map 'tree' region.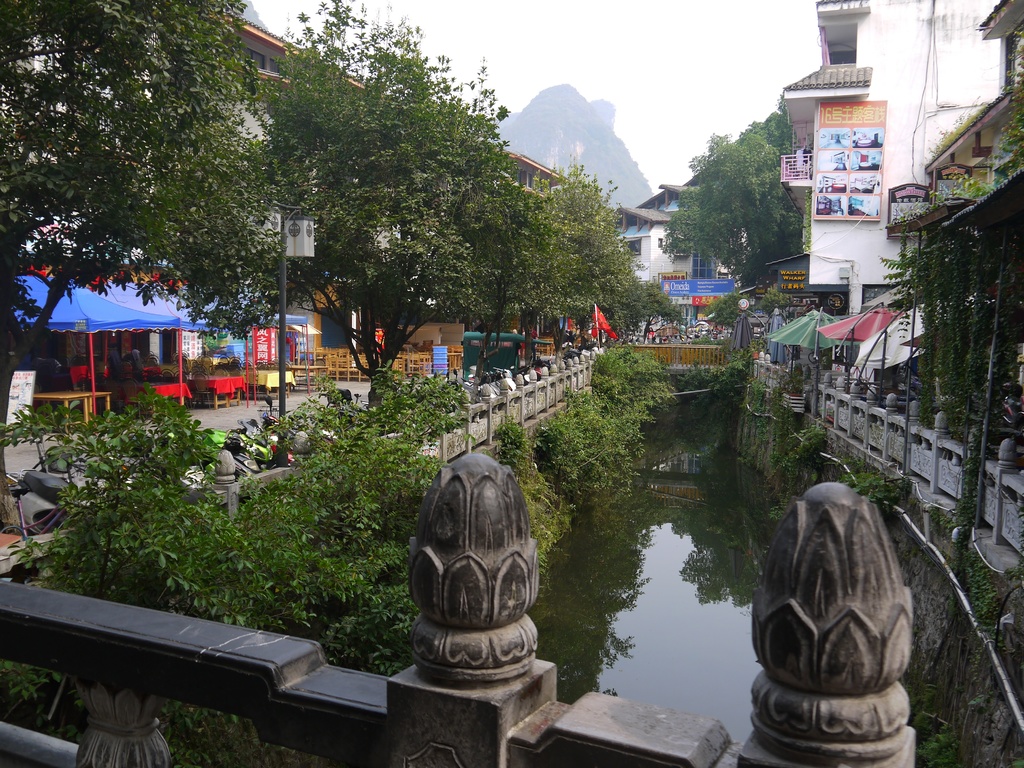
Mapped to 659/74/803/304.
